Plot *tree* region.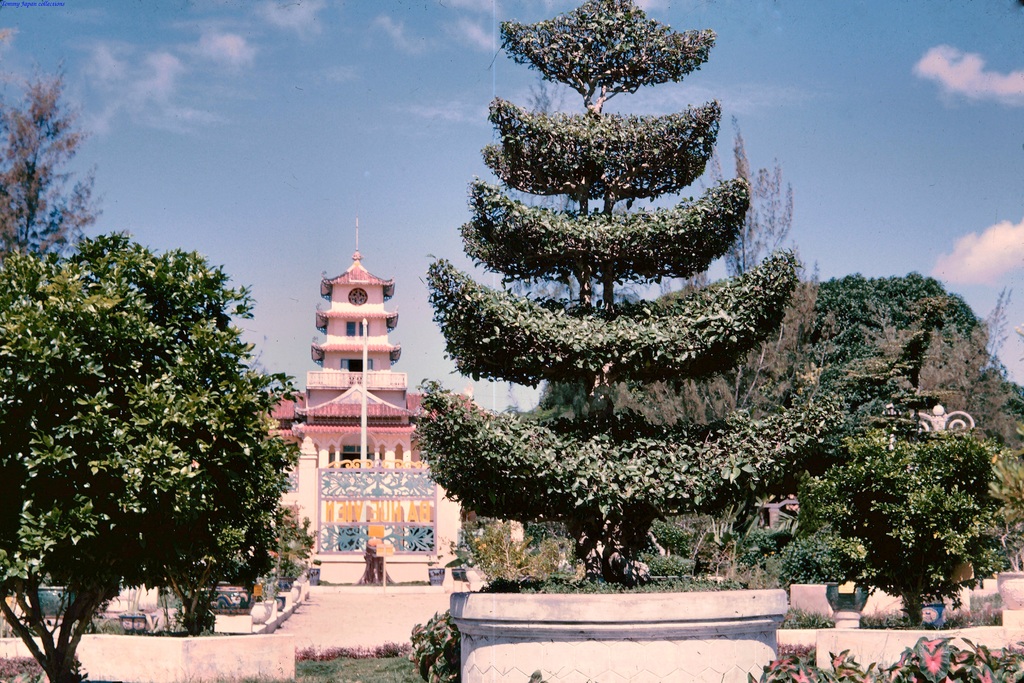
Plotted at crop(413, 0, 858, 575).
